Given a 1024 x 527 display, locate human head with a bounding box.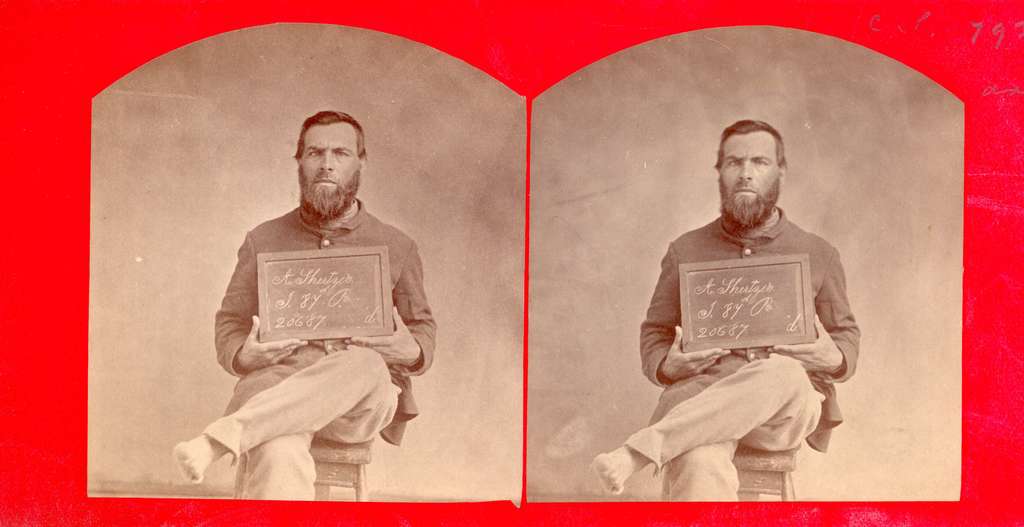
Located: BBox(710, 118, 792, 235).
